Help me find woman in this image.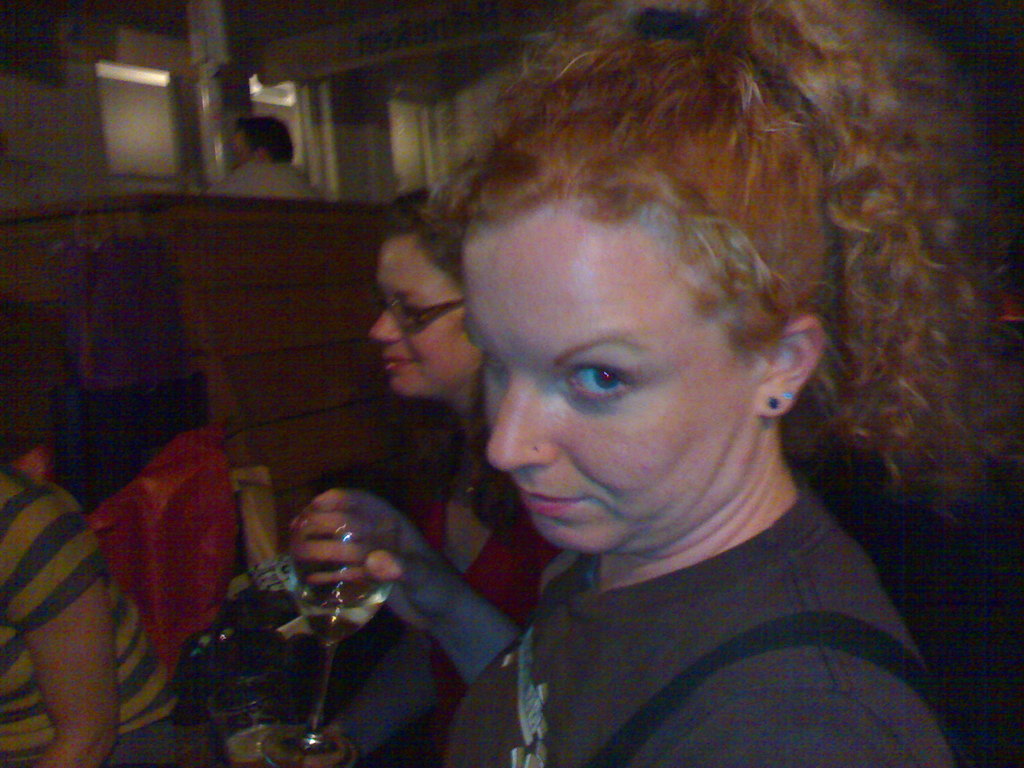
Found it: (382,187,578,767).
